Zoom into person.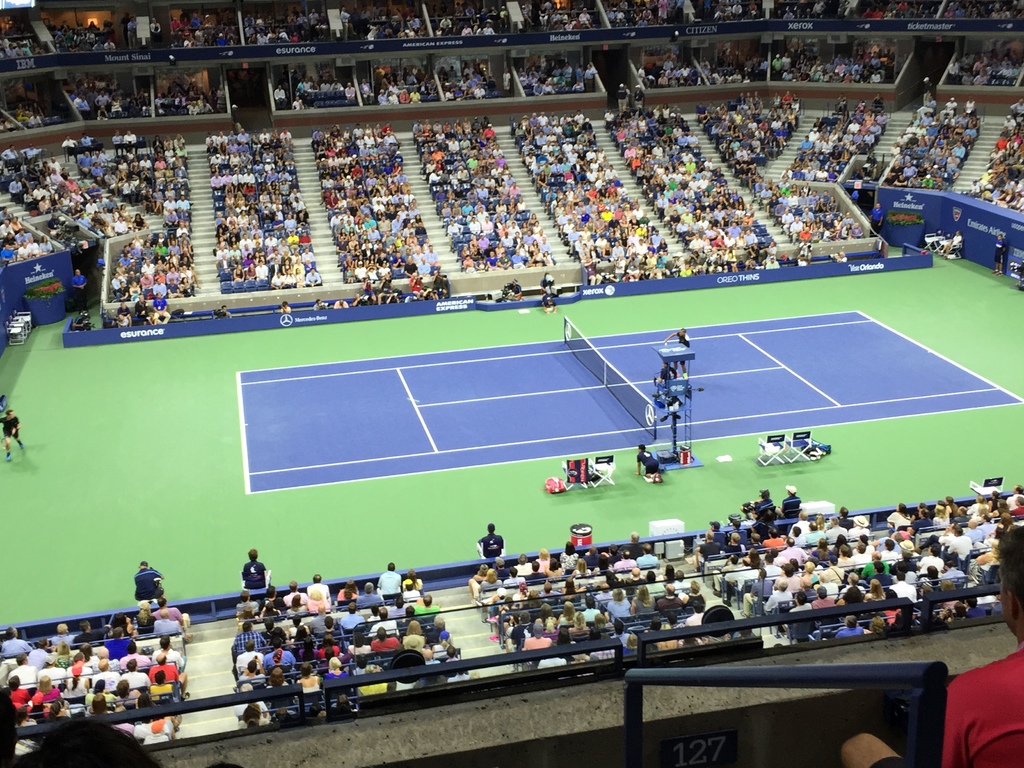
Zoom target: {"left": 243, "top": 552, "right": 275, "bottom": 591}.
